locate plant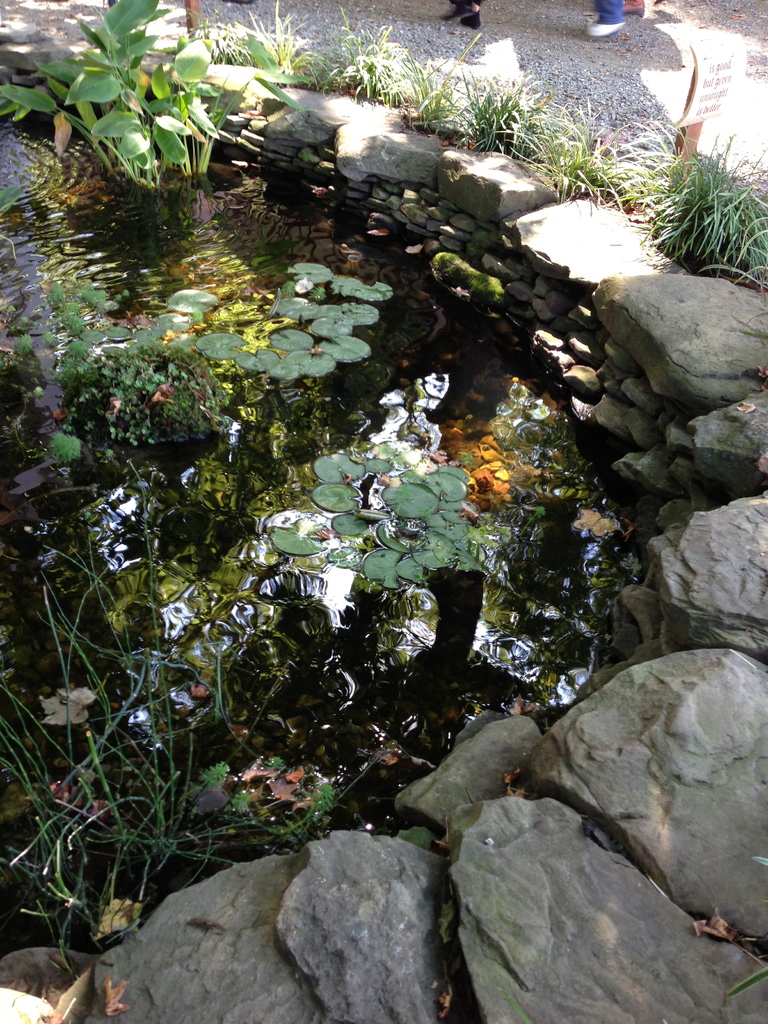
[457, 74, 553, 156]
